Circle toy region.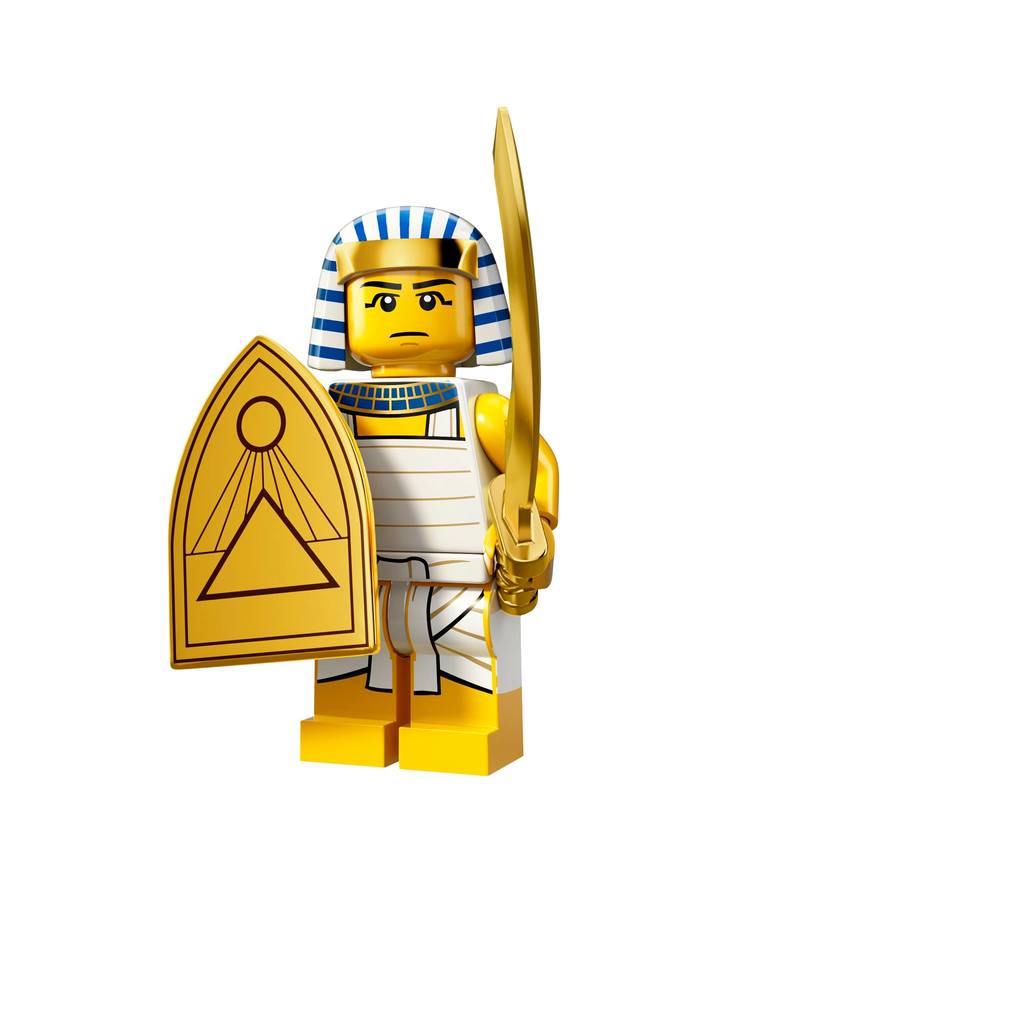
Region: select_region(154, 97, 573, 799).
